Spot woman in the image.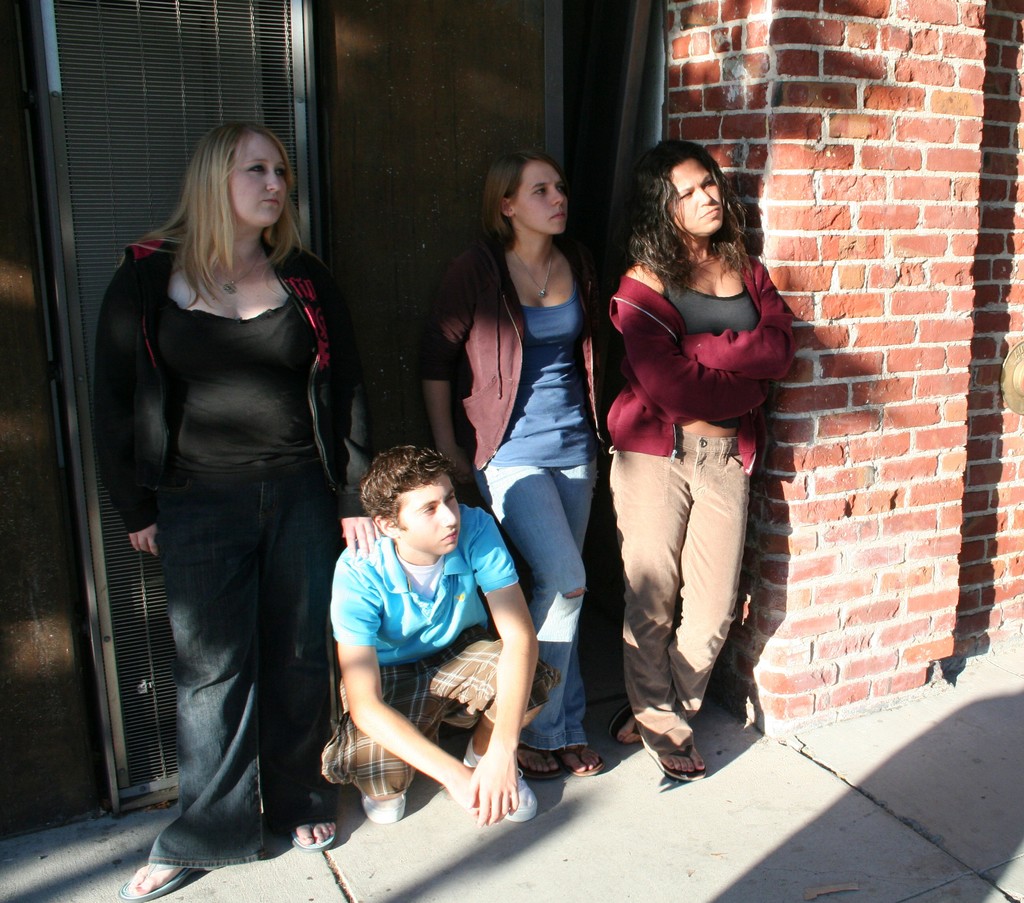
woman found at box=[107, 108, 366, 866].
